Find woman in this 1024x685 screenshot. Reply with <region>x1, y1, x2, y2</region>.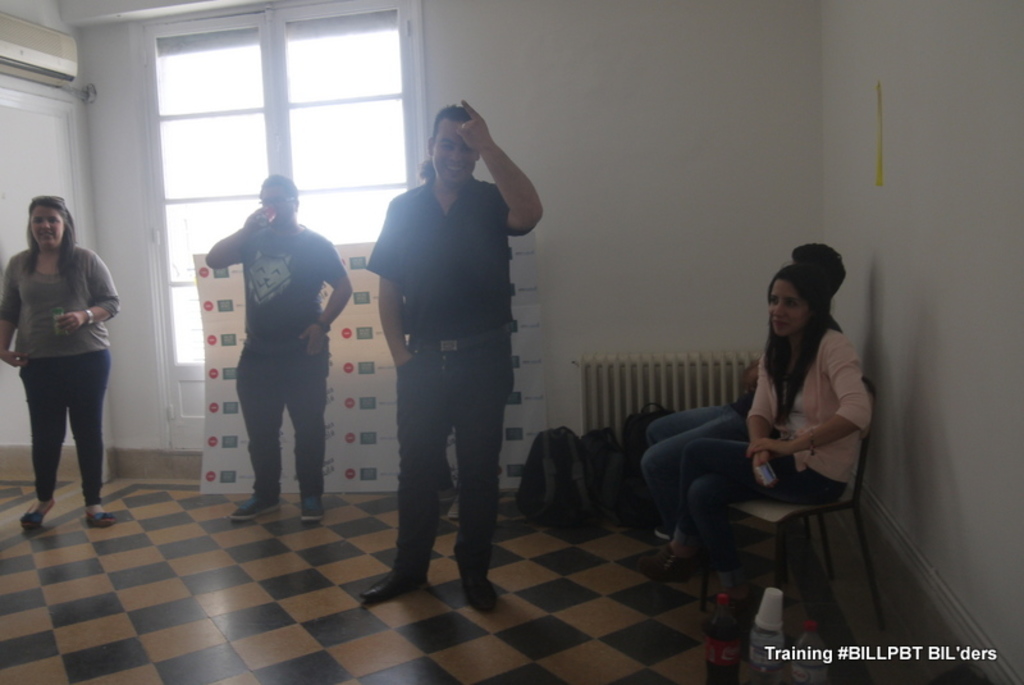
<region>6, 188, 115, 544</region>.
